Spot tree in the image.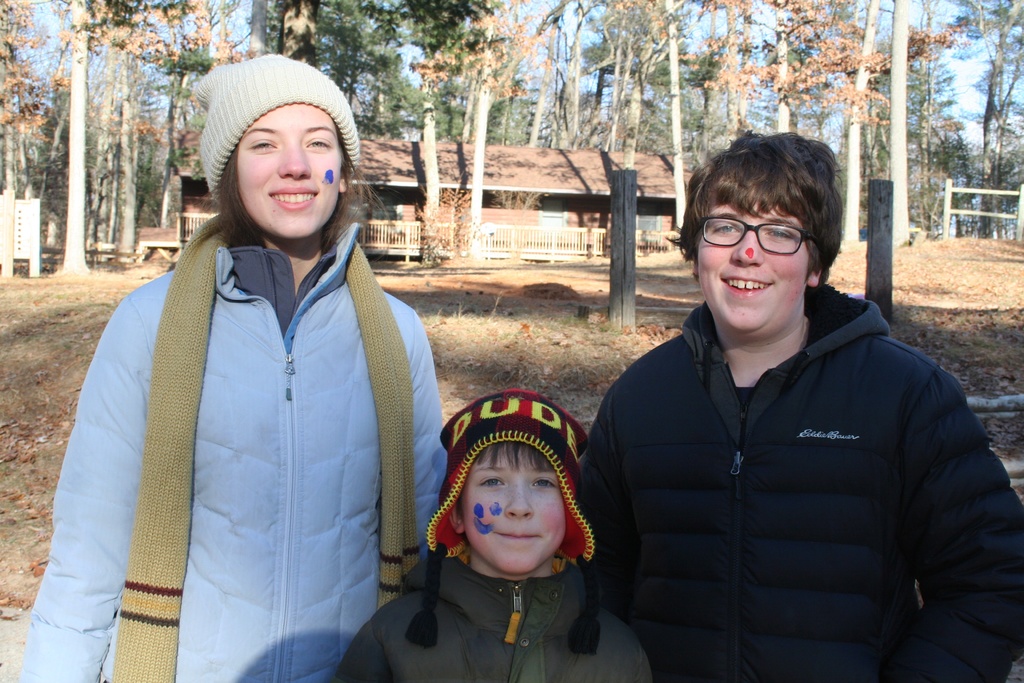
tree found at l=886, t=25, r=1007, b=220.
